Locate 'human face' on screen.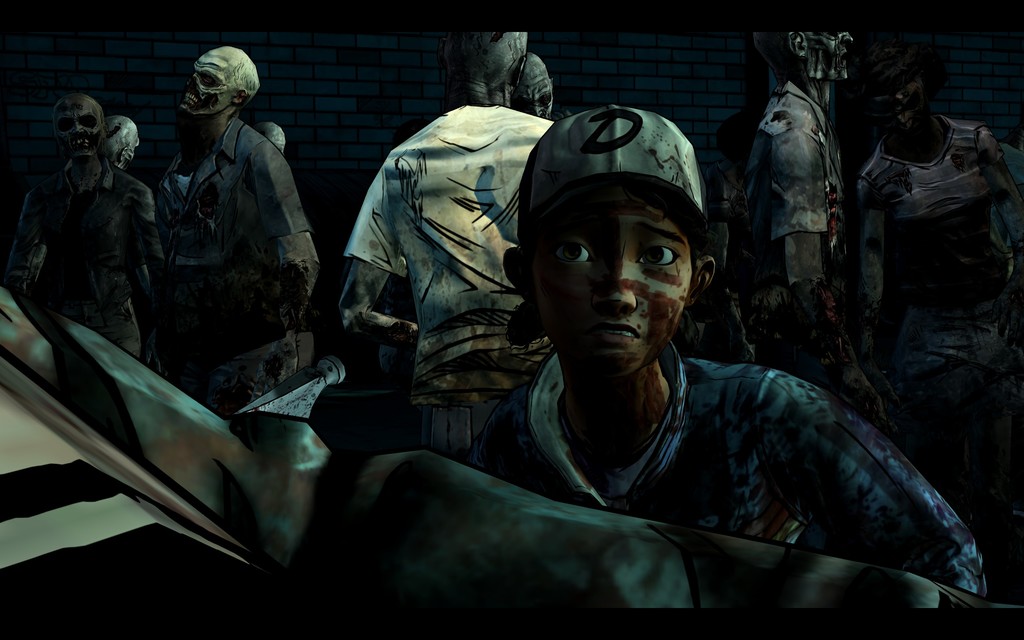
On screen at [55,100,104,157].
